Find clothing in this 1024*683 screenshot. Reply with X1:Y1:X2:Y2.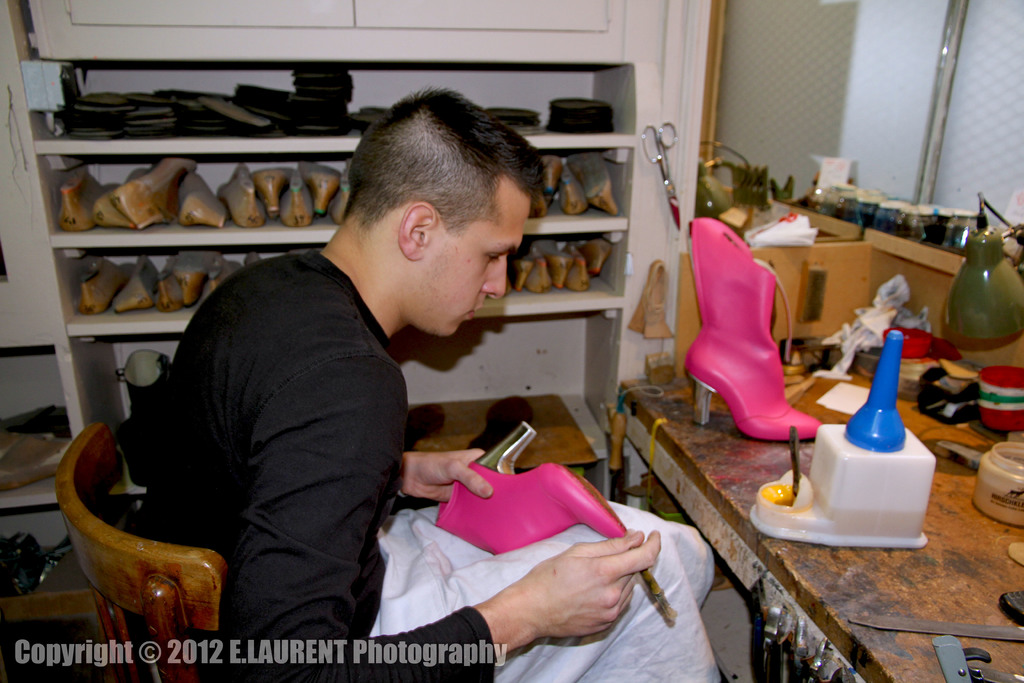
118:243:717:682.
